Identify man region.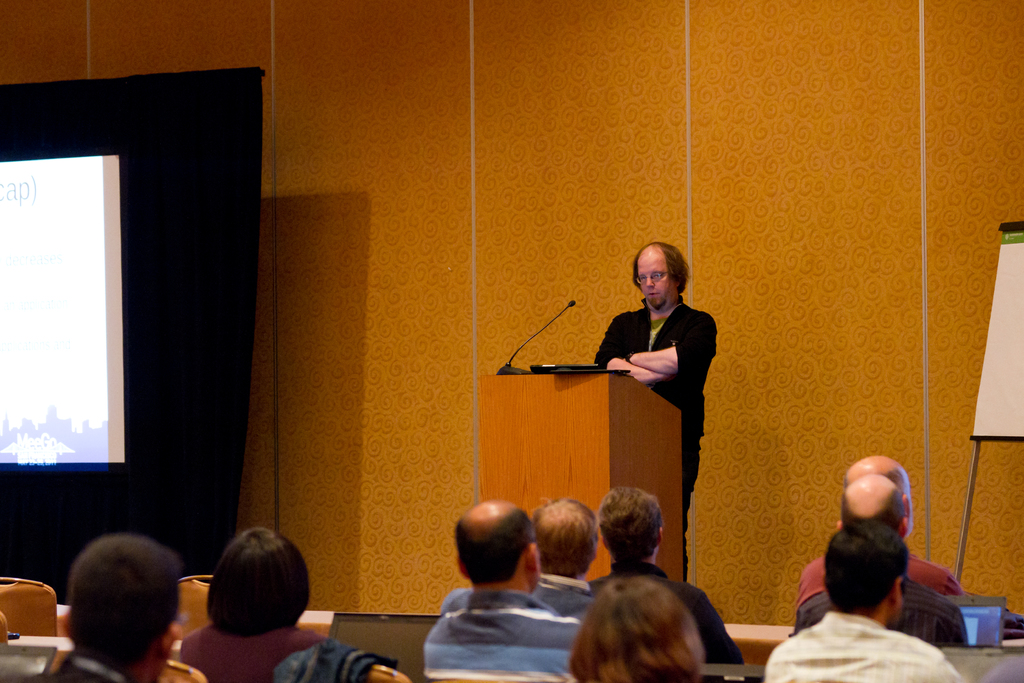
Region: [left=792, top=458, right=967, bottom=602].
